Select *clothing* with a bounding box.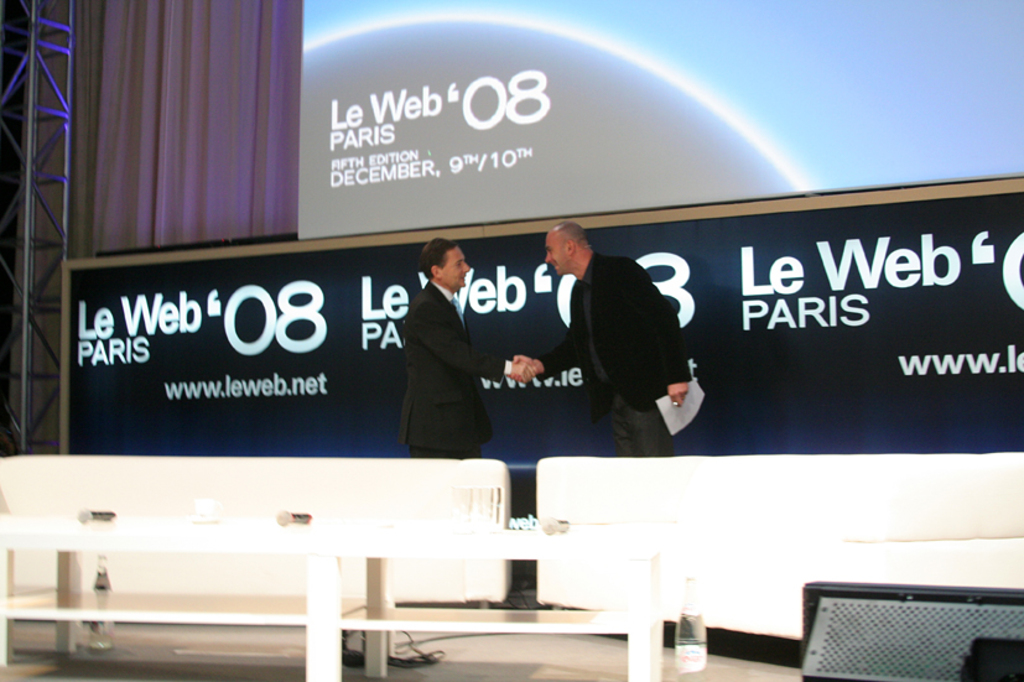
detection(534, 250, 692, 458).
